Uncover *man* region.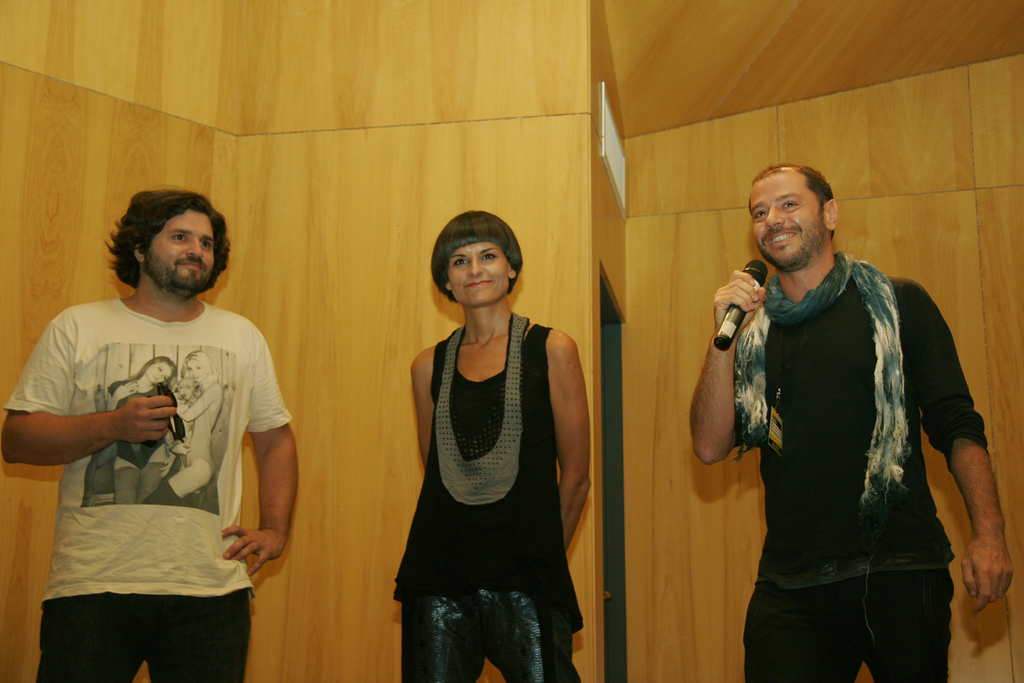
Uncovered: [left=686, top=162, right=1009, bottom=682].
